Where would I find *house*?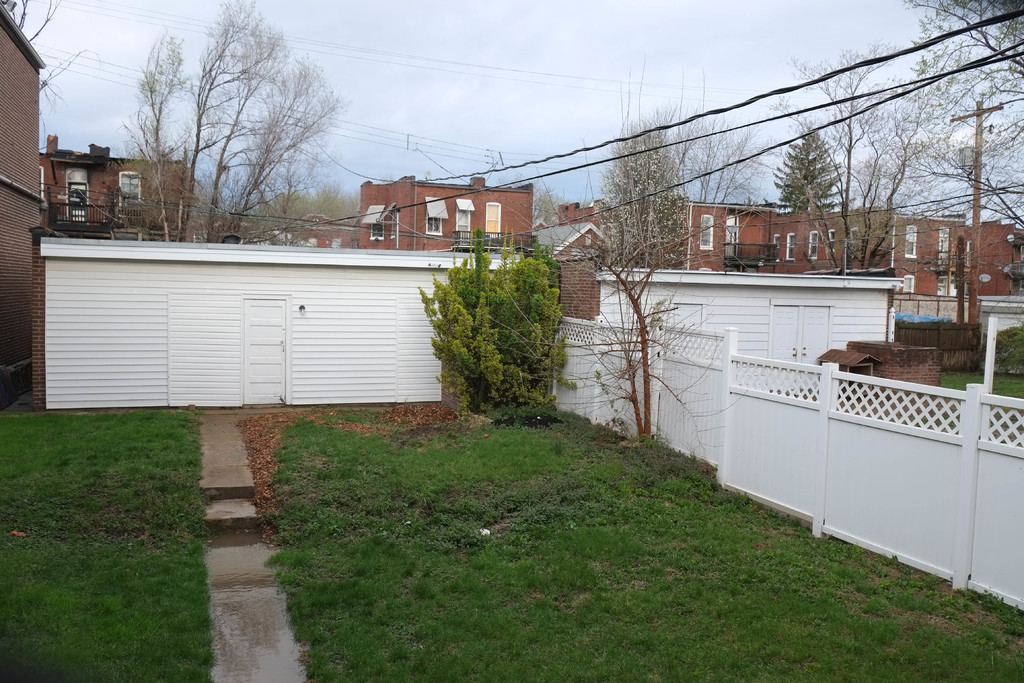
At bbox(0, 0, 49, 409).
